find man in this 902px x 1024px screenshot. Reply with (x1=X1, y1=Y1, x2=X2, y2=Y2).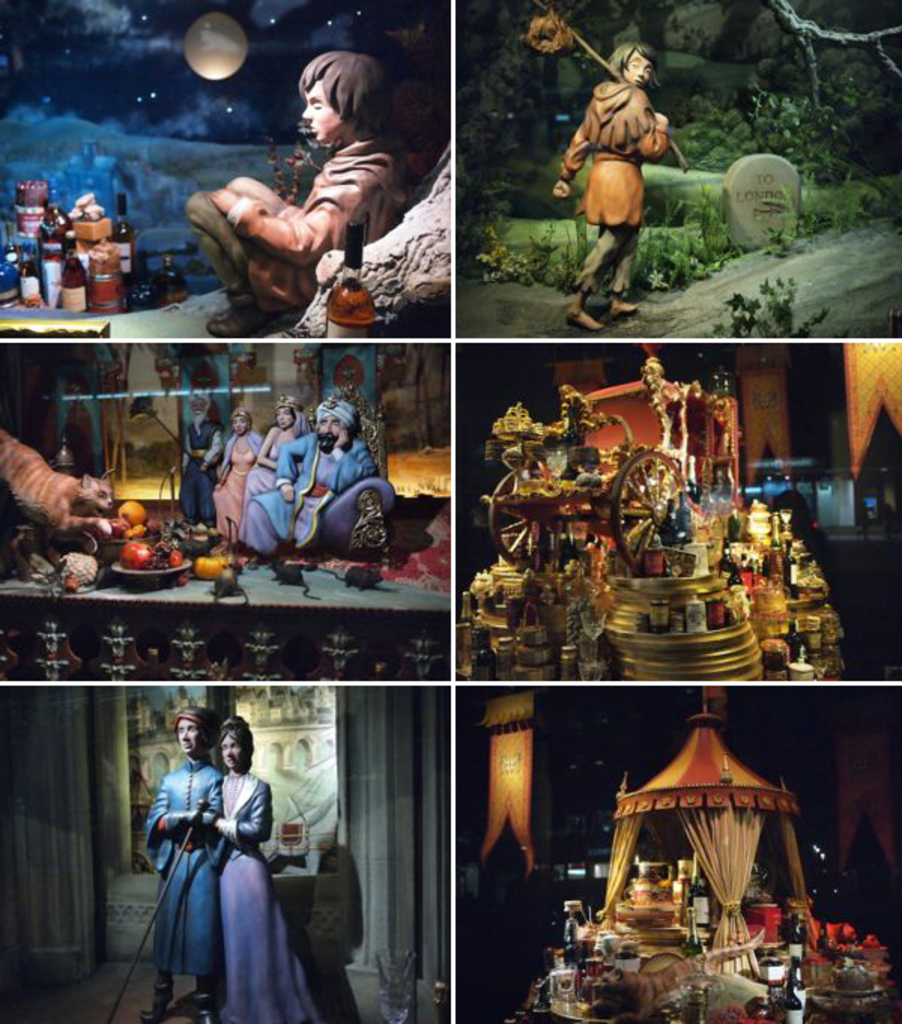
(x1=197, y1=48, x2=430, y2=326).
